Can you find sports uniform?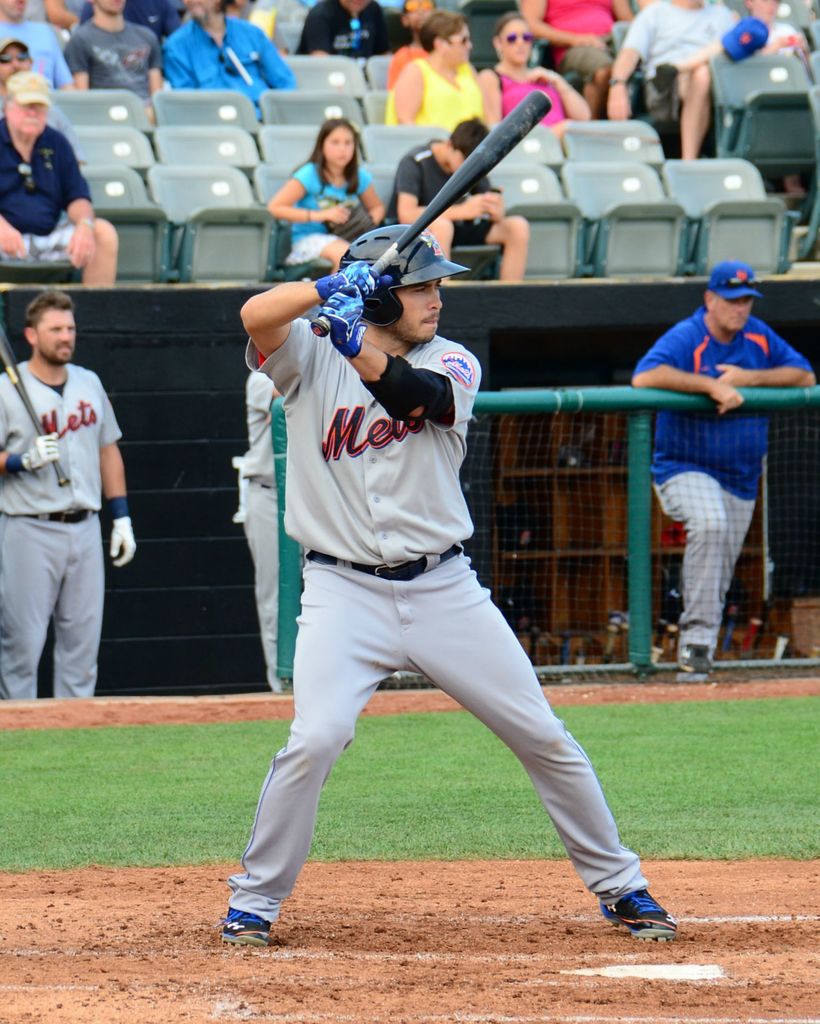
Yes, bounding box: 211,307,640,906.
